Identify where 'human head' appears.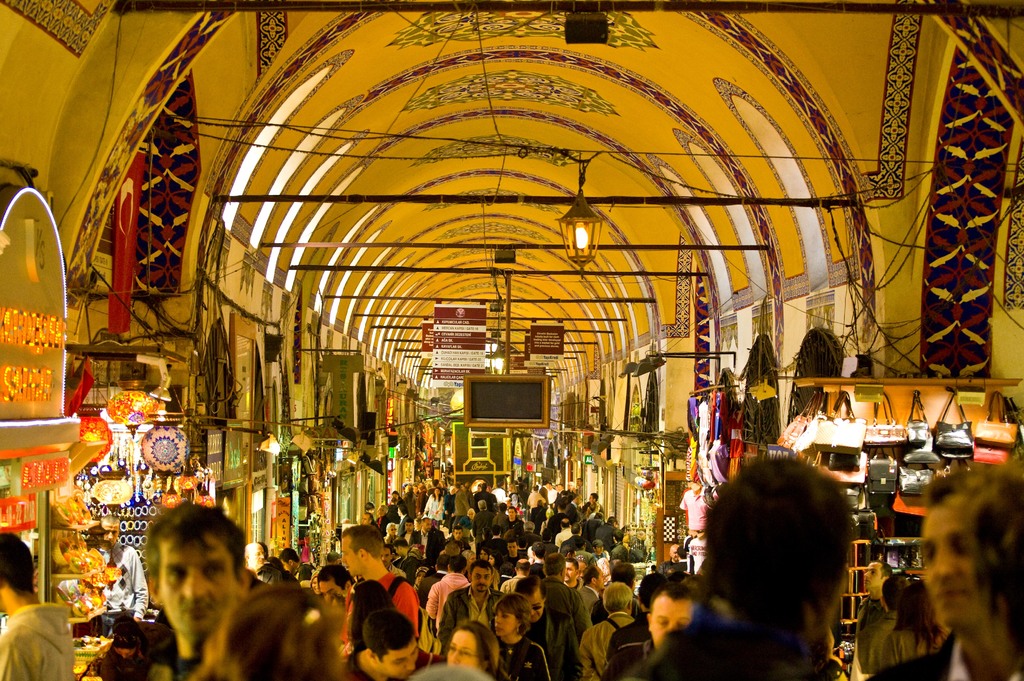
Appears at pyautogui.locateOnScreen(239, 541, 266, 568).
